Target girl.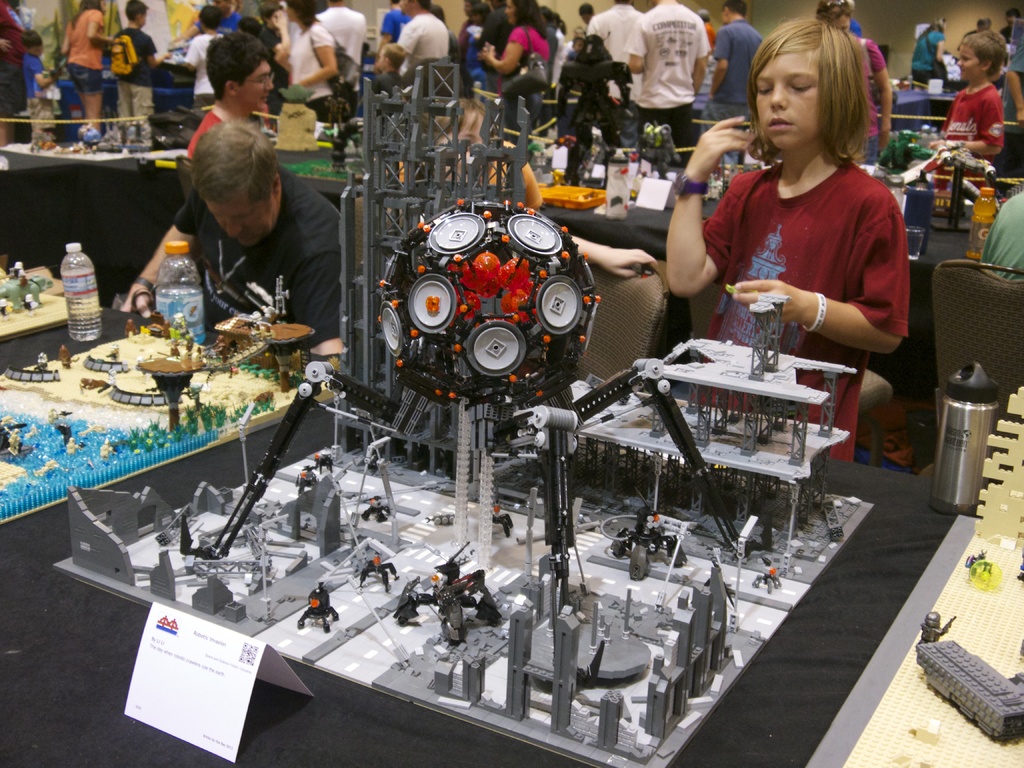
Target region: box=[60, 1, 129, 138].
